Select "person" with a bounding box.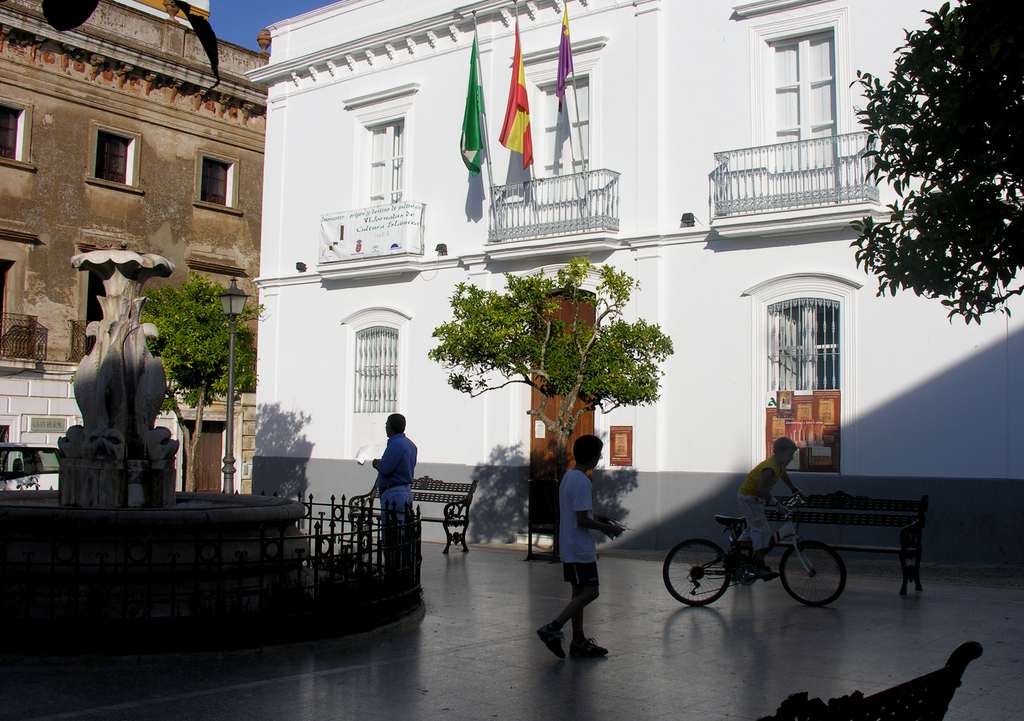
region(371, 411, 420, 560).
